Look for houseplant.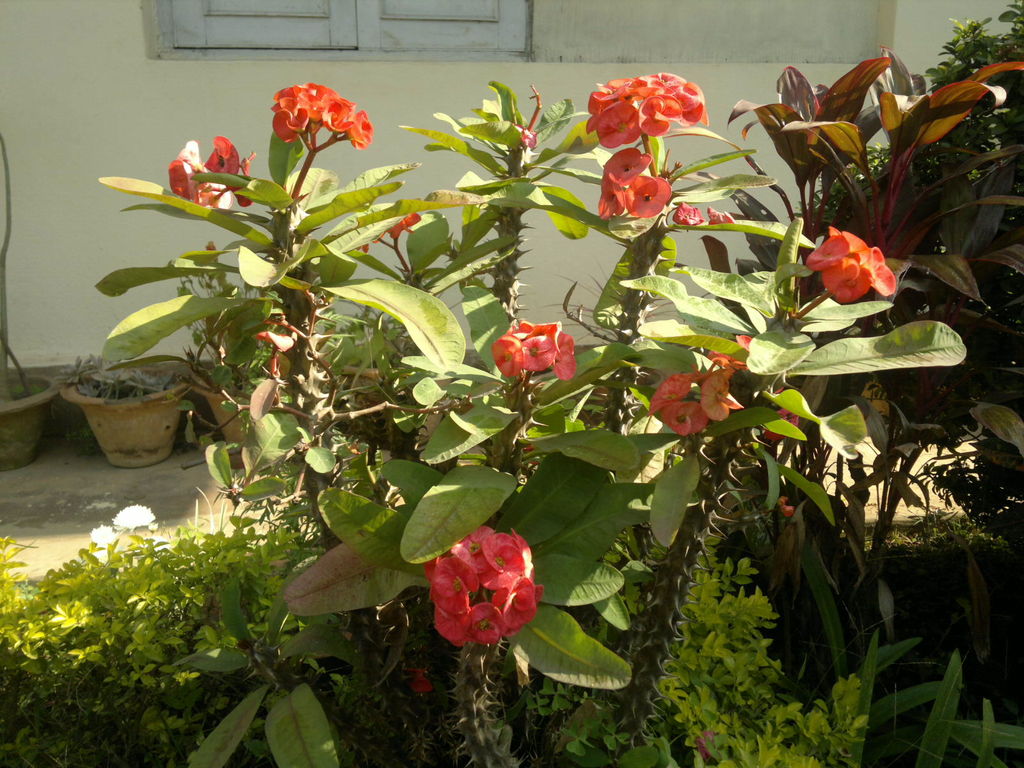
Found: [61,356,189,467].
